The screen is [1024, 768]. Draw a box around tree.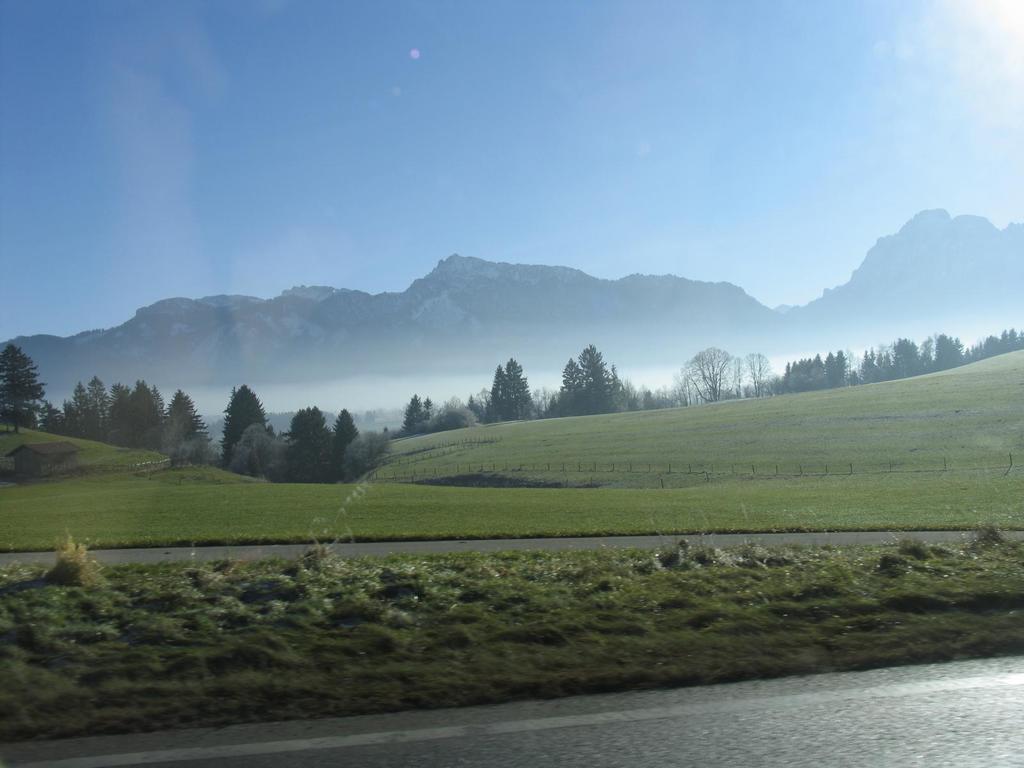
222:373:268:463.
